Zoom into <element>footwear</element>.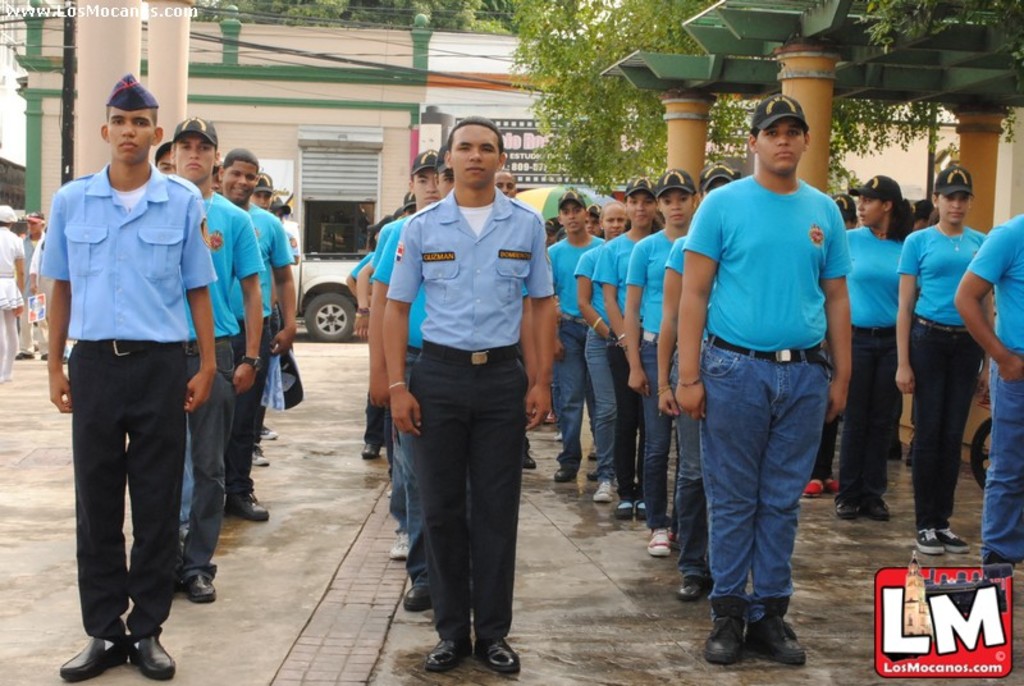
Zoom target: <region>837, 498, 868, 521</region>.
